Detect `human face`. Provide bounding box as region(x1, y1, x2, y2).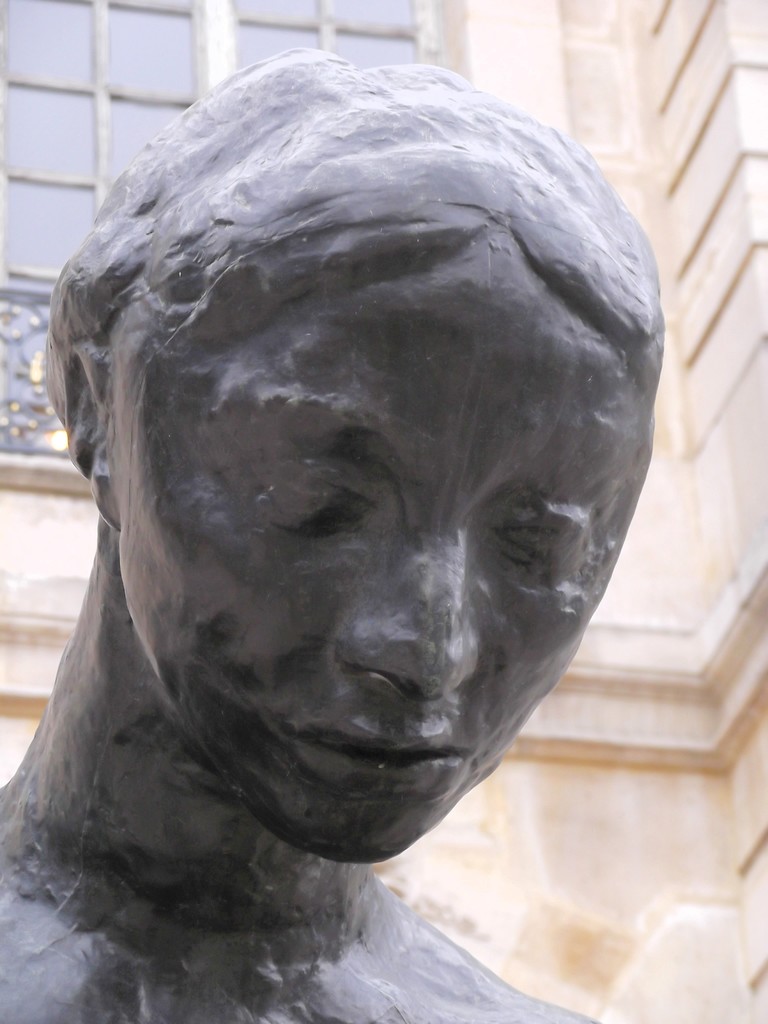
region(115, 271, 656, 865).
